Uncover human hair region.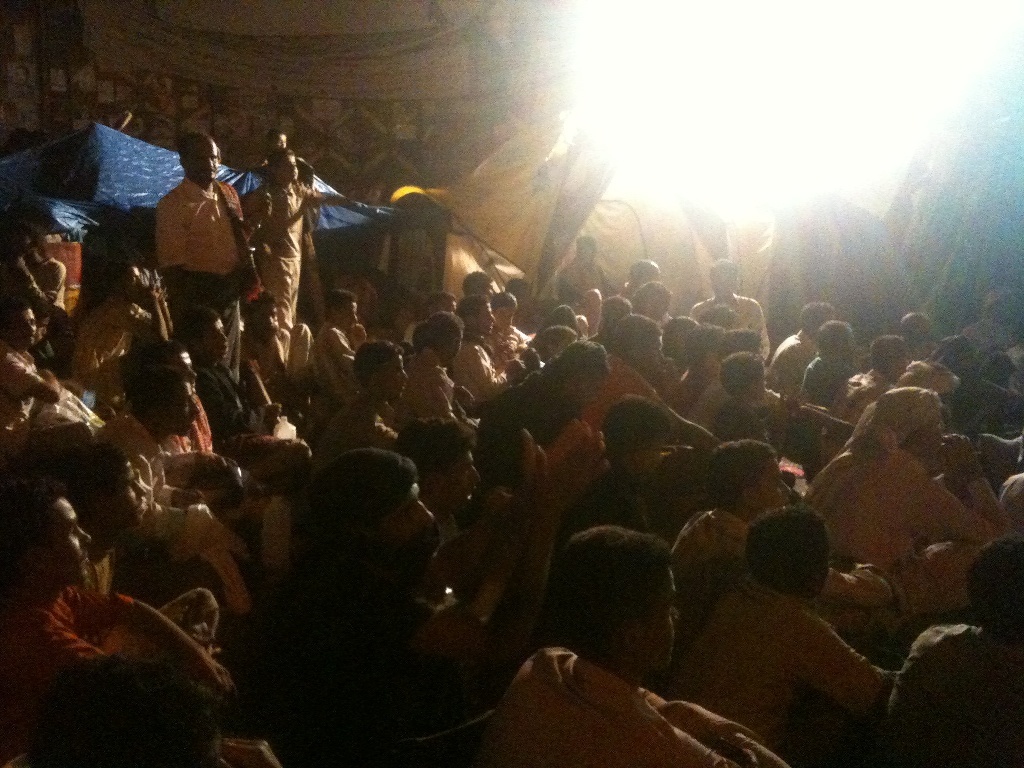
Uncovered: rect(535, 330, 617, 418).
